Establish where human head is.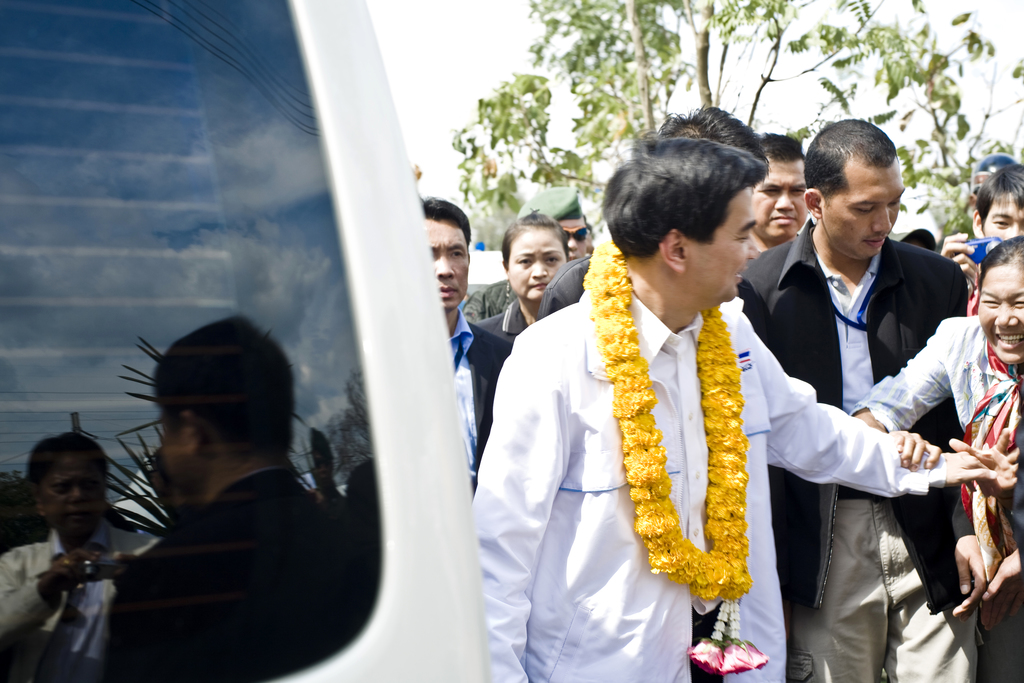
Established at [x1=750, y1=132, x2=804, y2=236].
